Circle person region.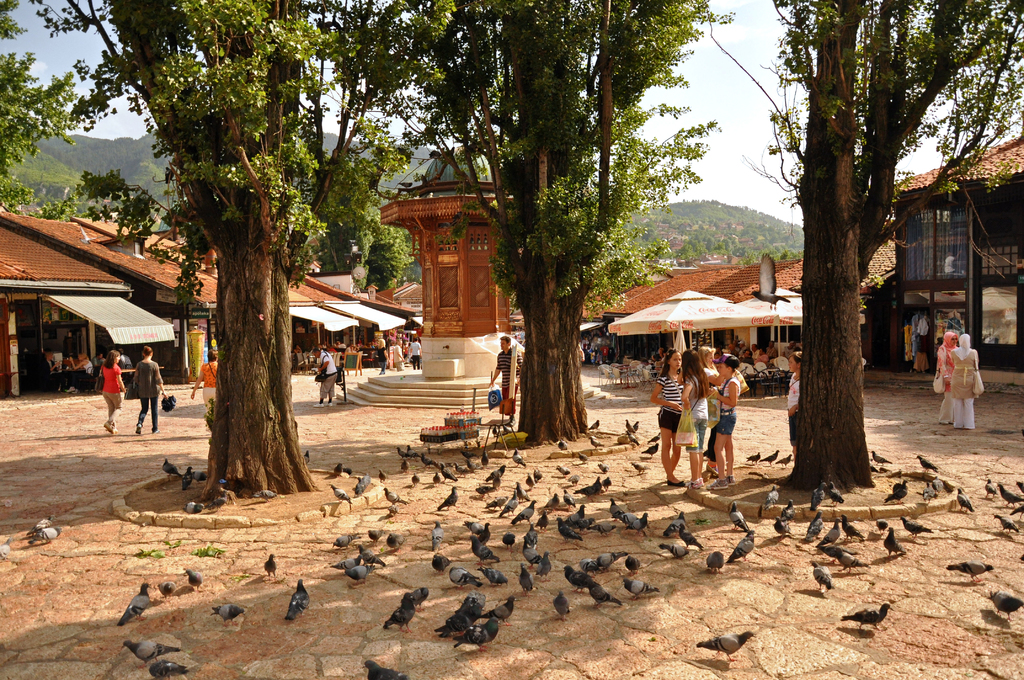
Region: x1=932 y1=329 x2=952 y2=428.
